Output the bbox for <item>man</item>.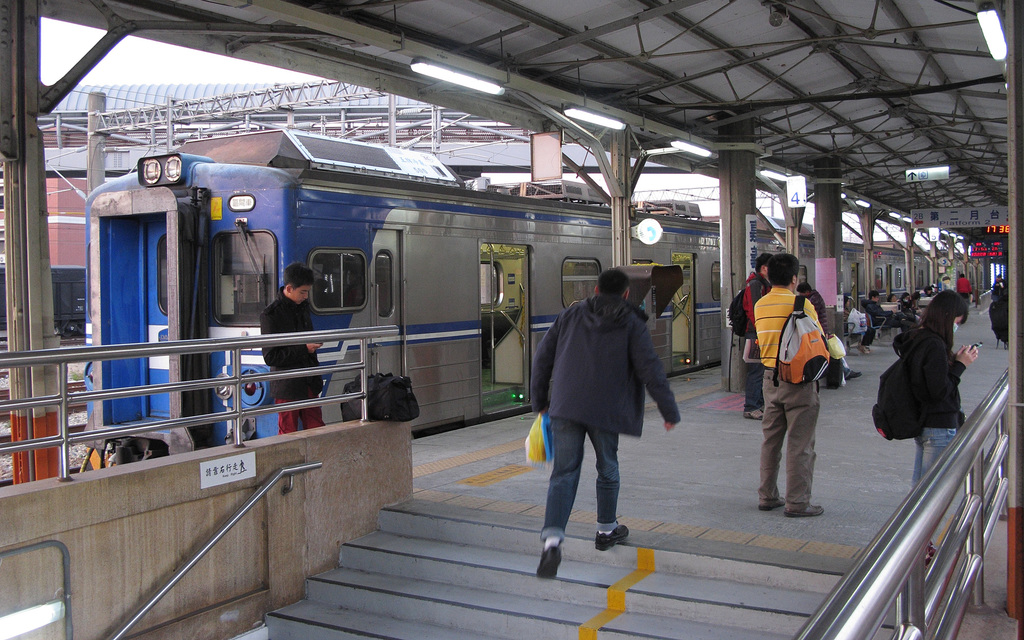
802/284/825/323.
